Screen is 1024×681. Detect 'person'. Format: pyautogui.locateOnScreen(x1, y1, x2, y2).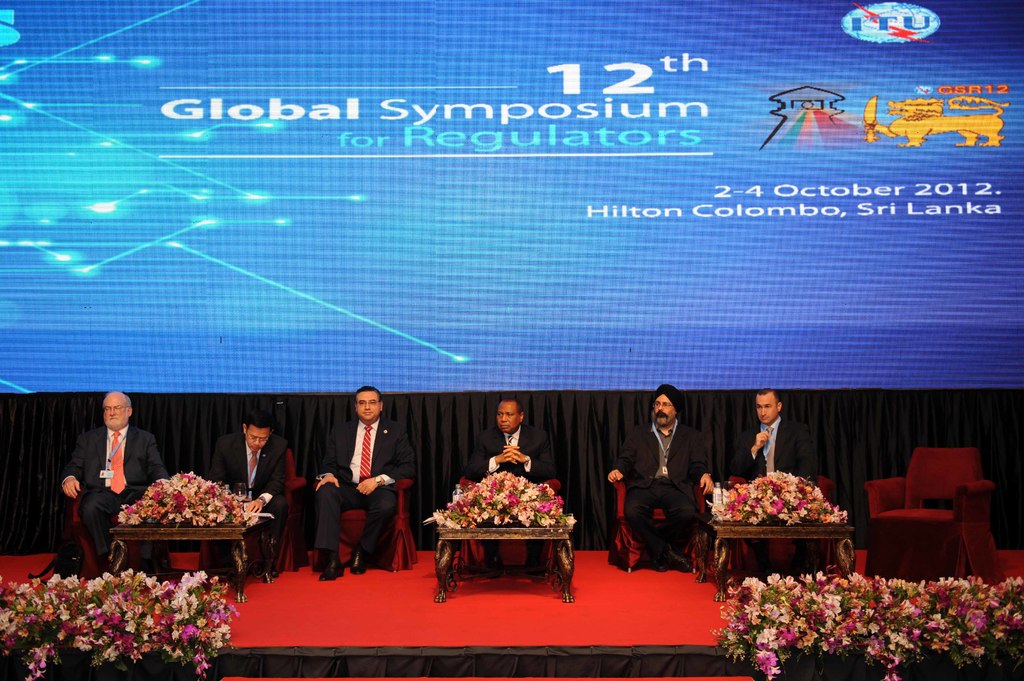
pyautogui.locateOnScreen(463, 394, 556, 577).
